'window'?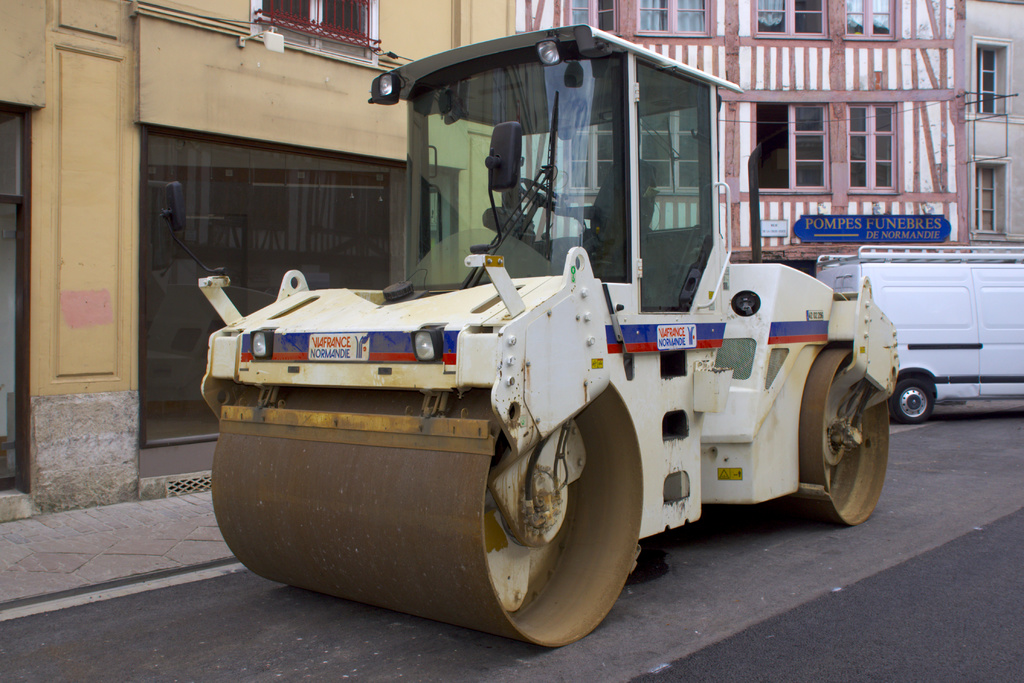
region(971, 42, 1004, 115)
